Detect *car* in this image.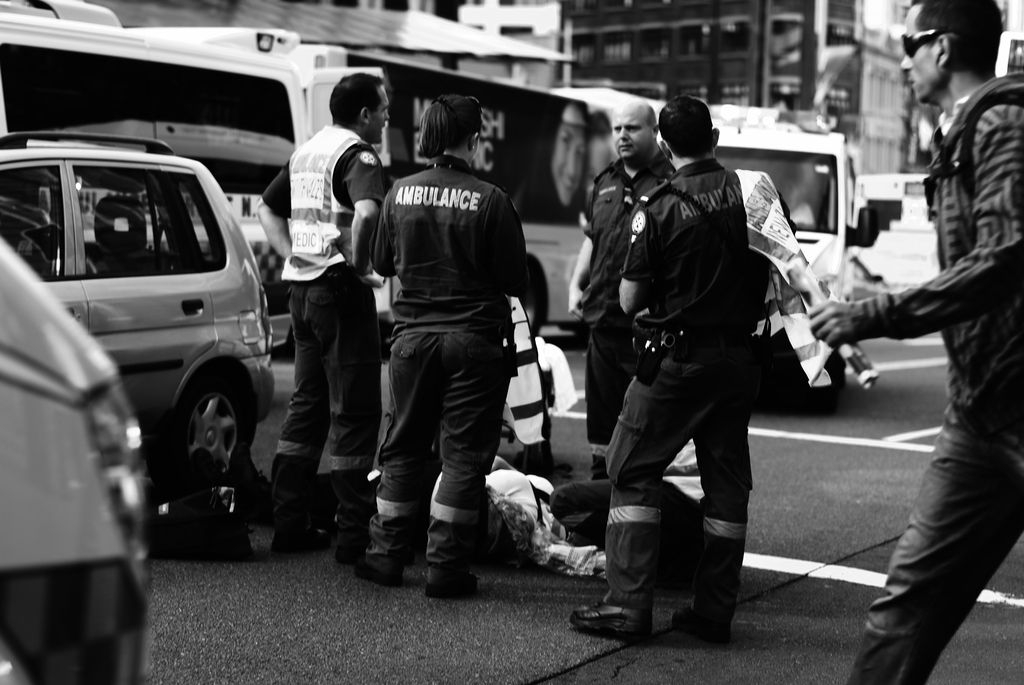
Detection: 0/130/280/489.
